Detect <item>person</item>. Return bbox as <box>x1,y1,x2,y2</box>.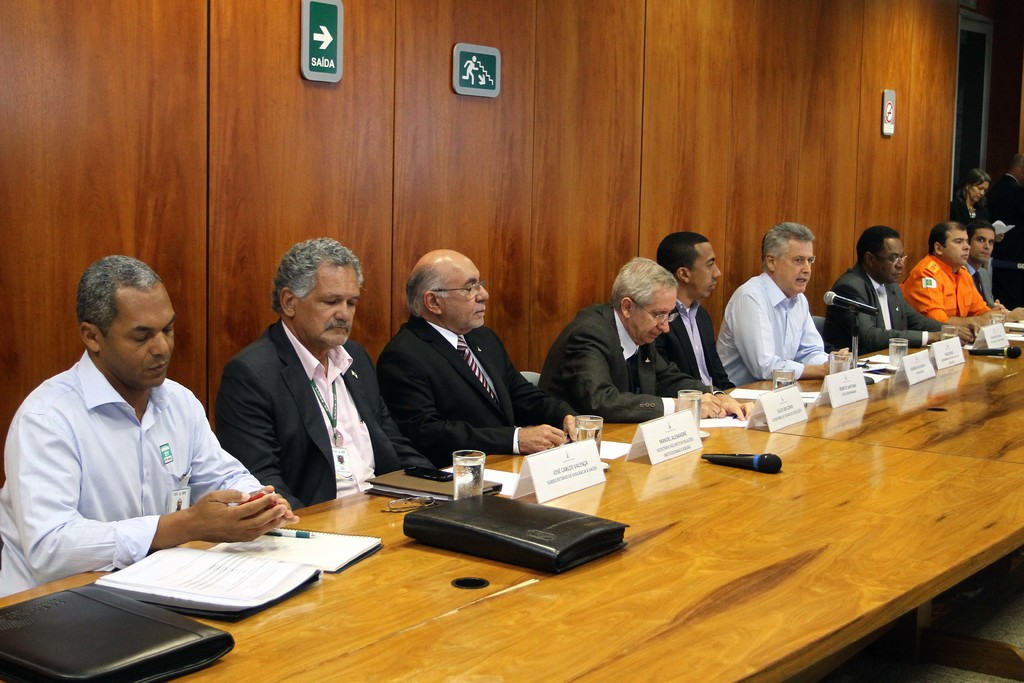
<box>0,257,299,598</box>.
